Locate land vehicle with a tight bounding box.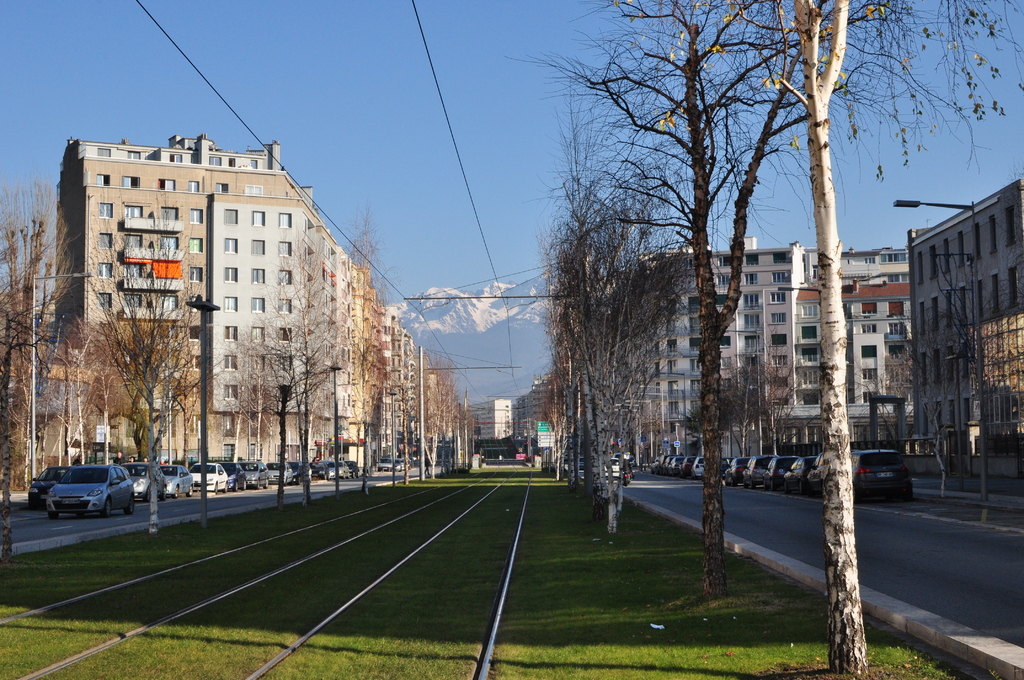
(x1=663, y1=459, x2=667, y2=474).
